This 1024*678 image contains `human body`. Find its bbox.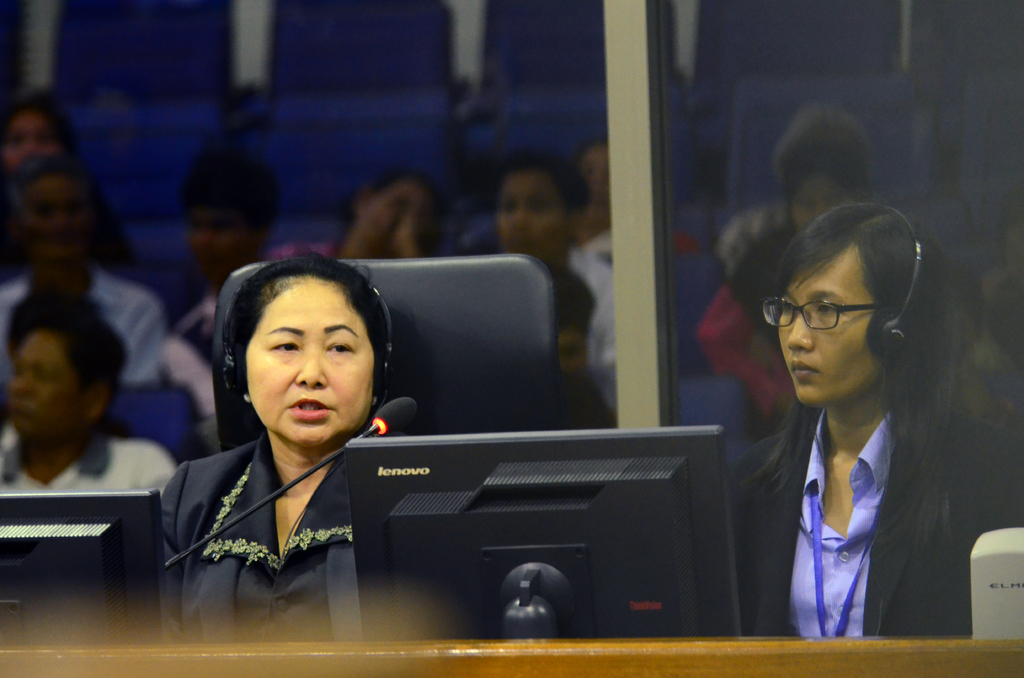
(2, 306, 175, 494).
